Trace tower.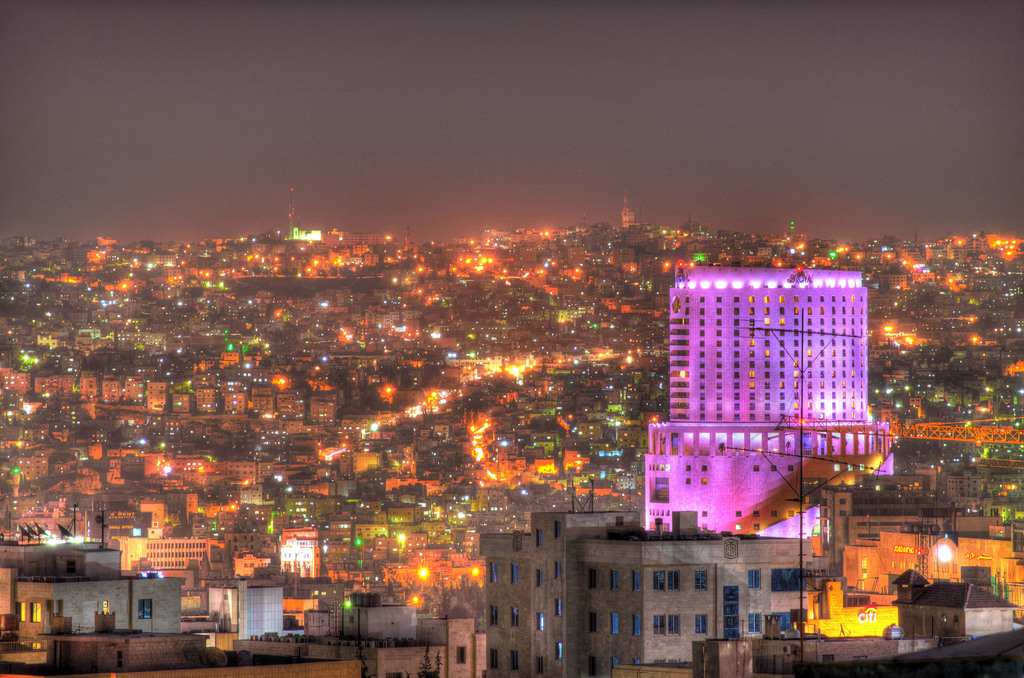
Traced to [x1=470, y1=515, x2=836, y2=677].
